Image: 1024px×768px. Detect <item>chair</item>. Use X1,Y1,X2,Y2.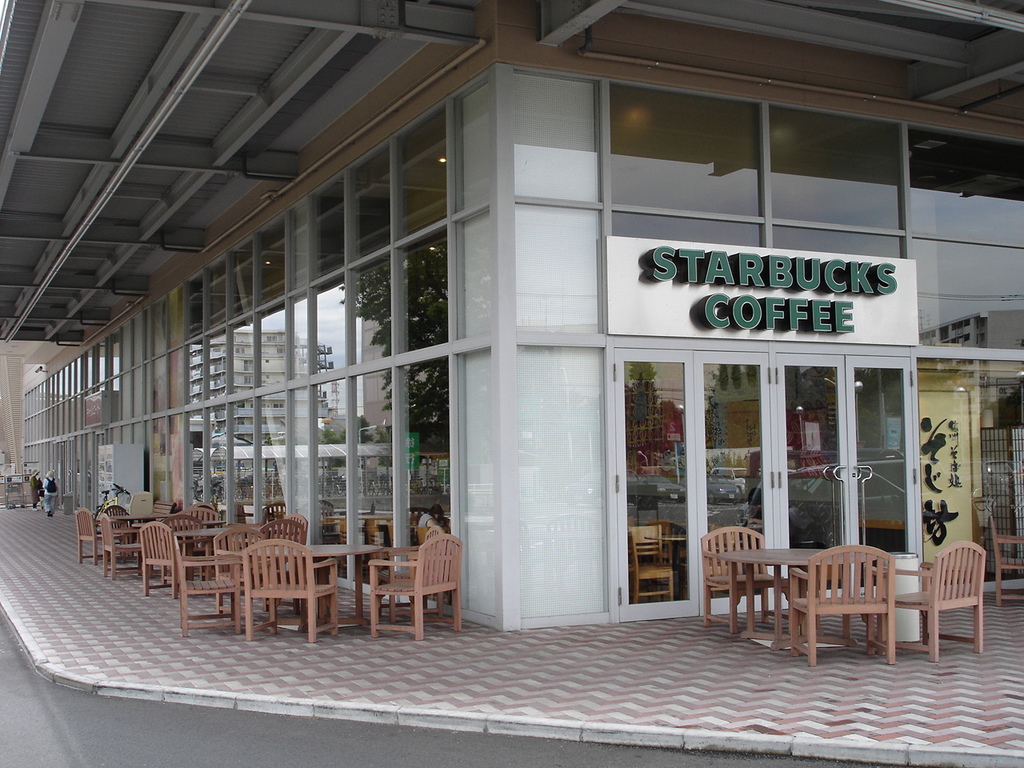
985,518,1023,608.
